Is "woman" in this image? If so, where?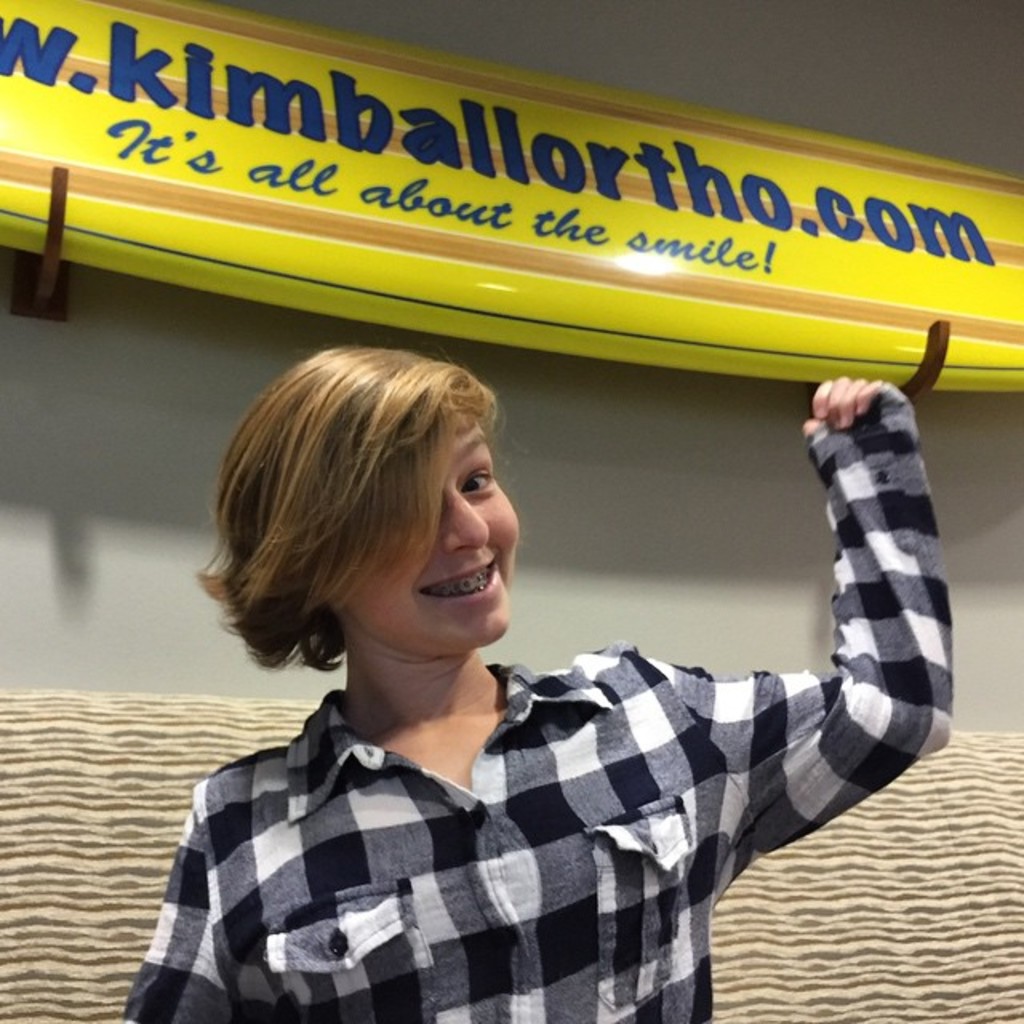
Yes, at (x1=117, y1=282, x2=954, y2=1003).
